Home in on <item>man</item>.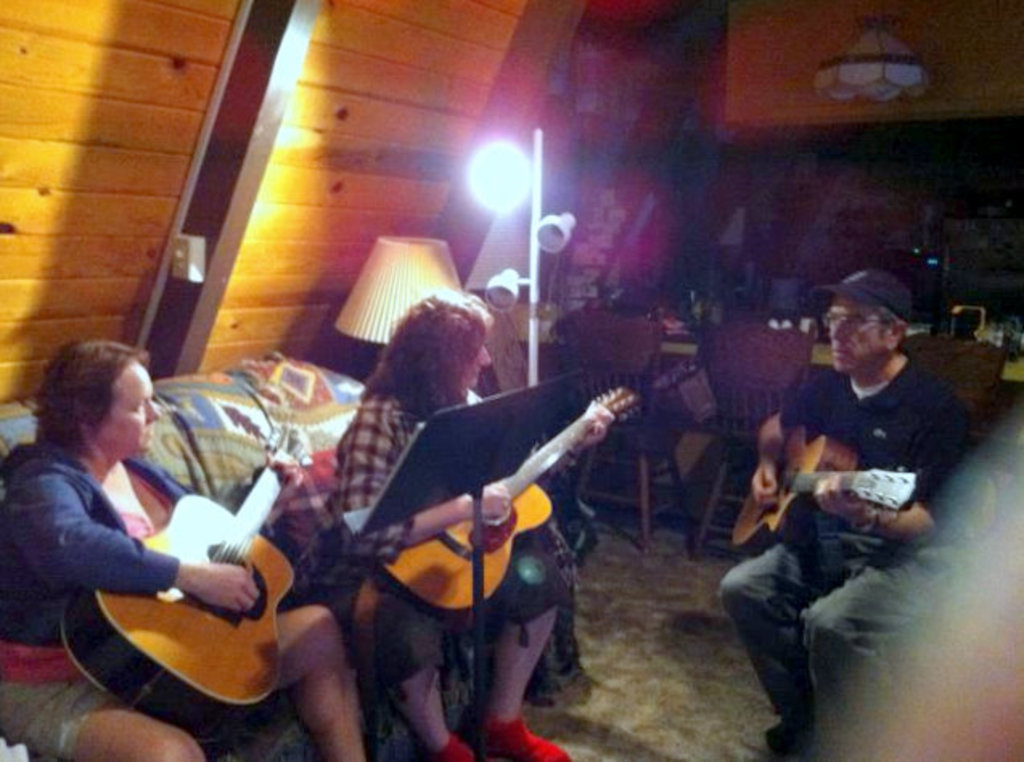
Homed in at locate(720, 264, 982, 760).
